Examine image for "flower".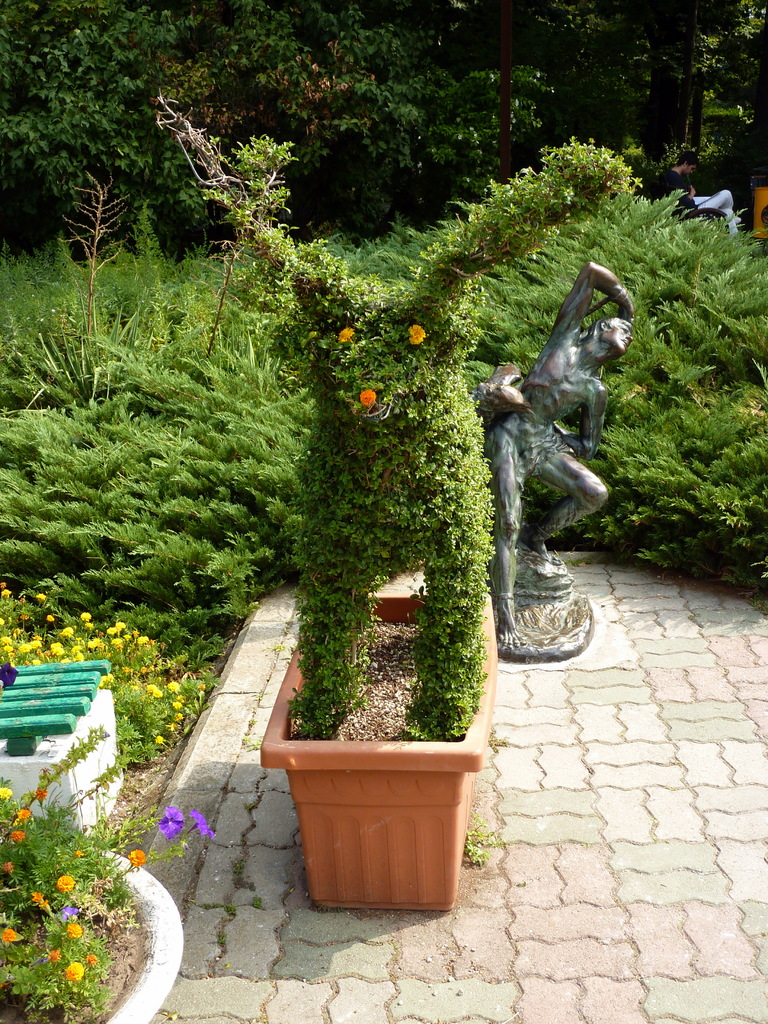
Examination result: 46:871:77:897.
